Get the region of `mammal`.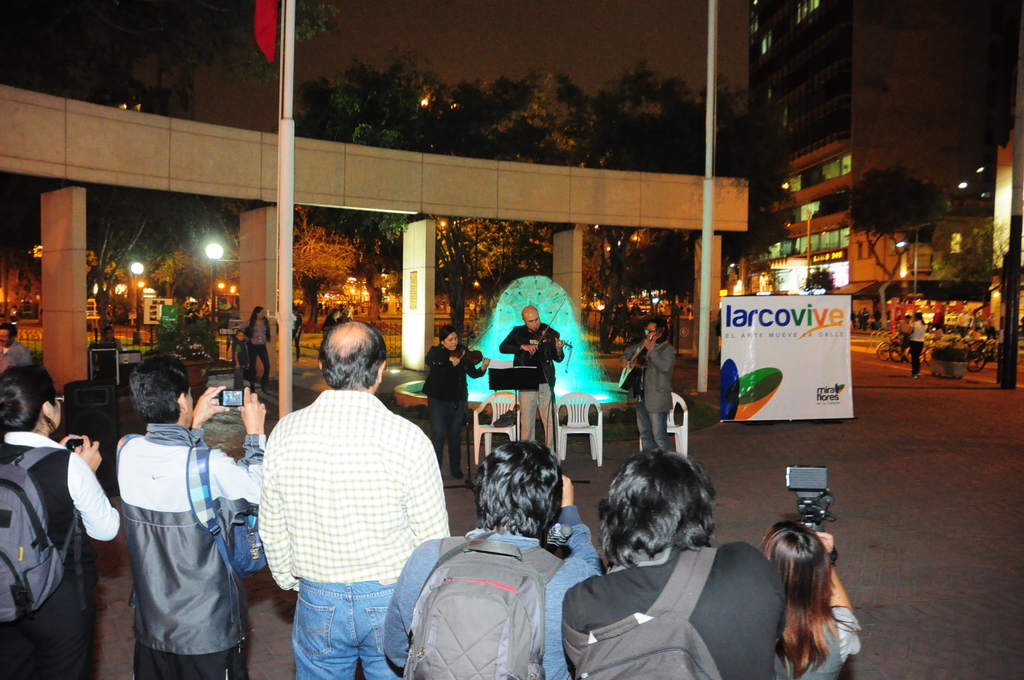
413 323 487 478.
